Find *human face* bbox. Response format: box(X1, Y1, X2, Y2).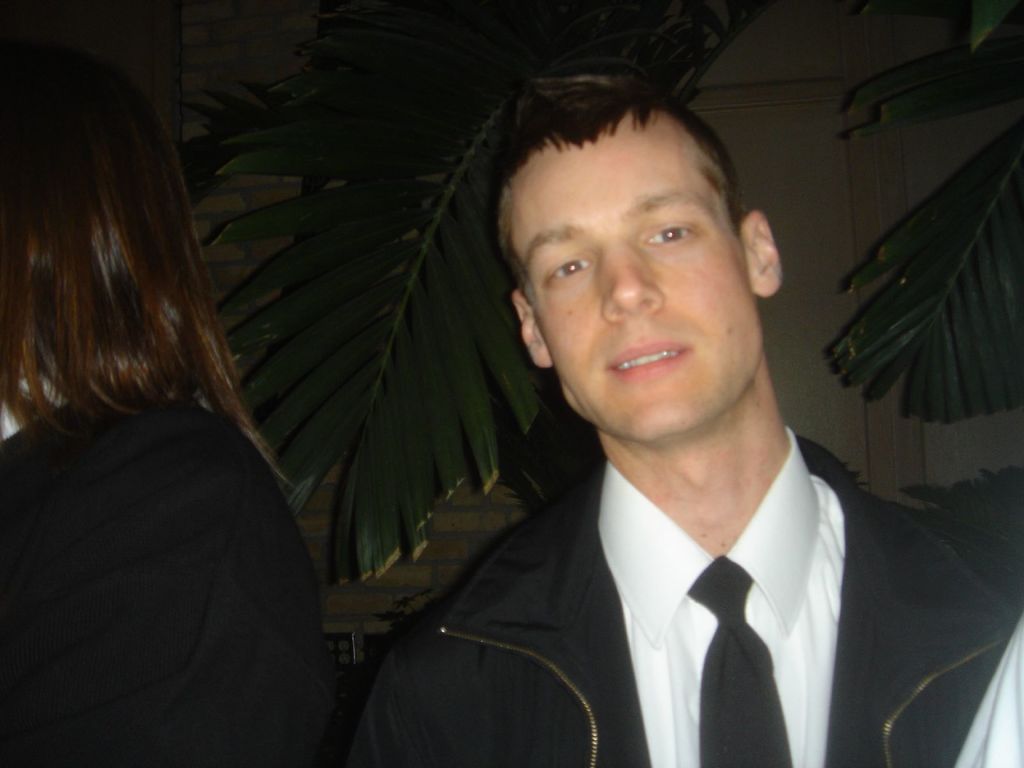
box(513, 125, 761, 442).
